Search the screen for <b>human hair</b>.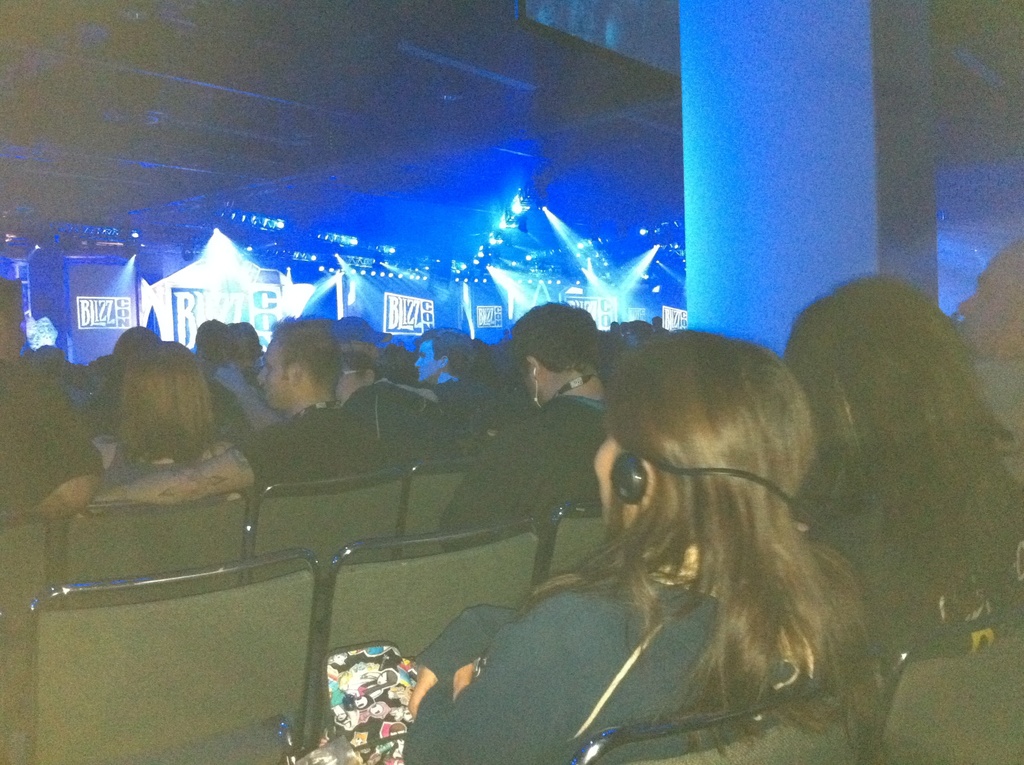
Found at bbox=[189, 319, 230, 356].
